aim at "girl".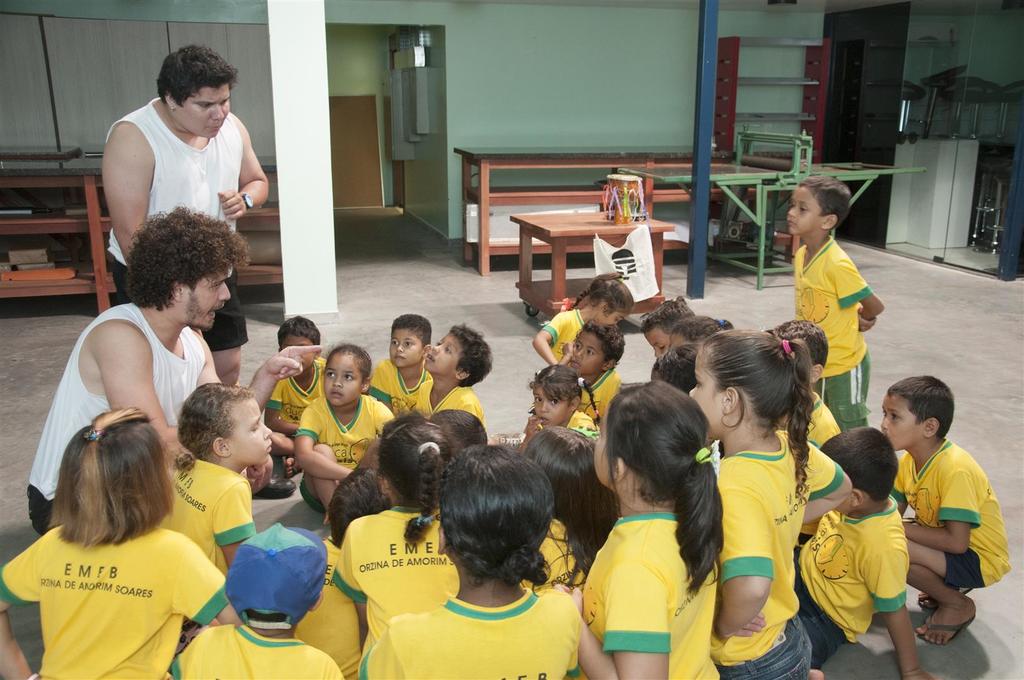
Aimed at 334,413,458,654.
